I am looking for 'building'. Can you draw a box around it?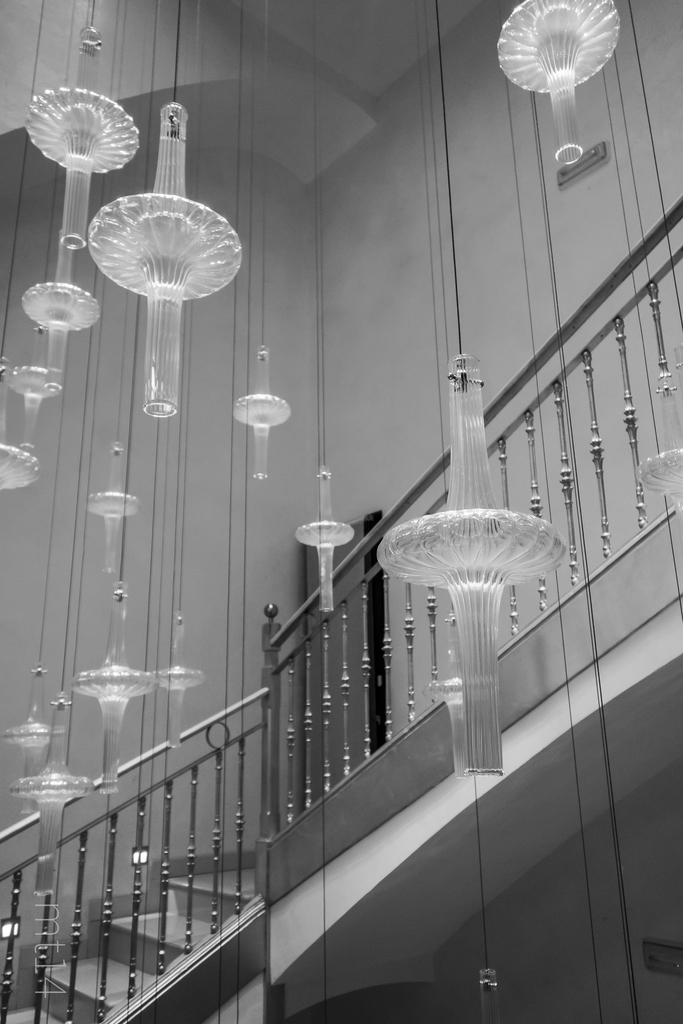
Sure, the bounding box is select_region(0, 0, 682, 1023).
